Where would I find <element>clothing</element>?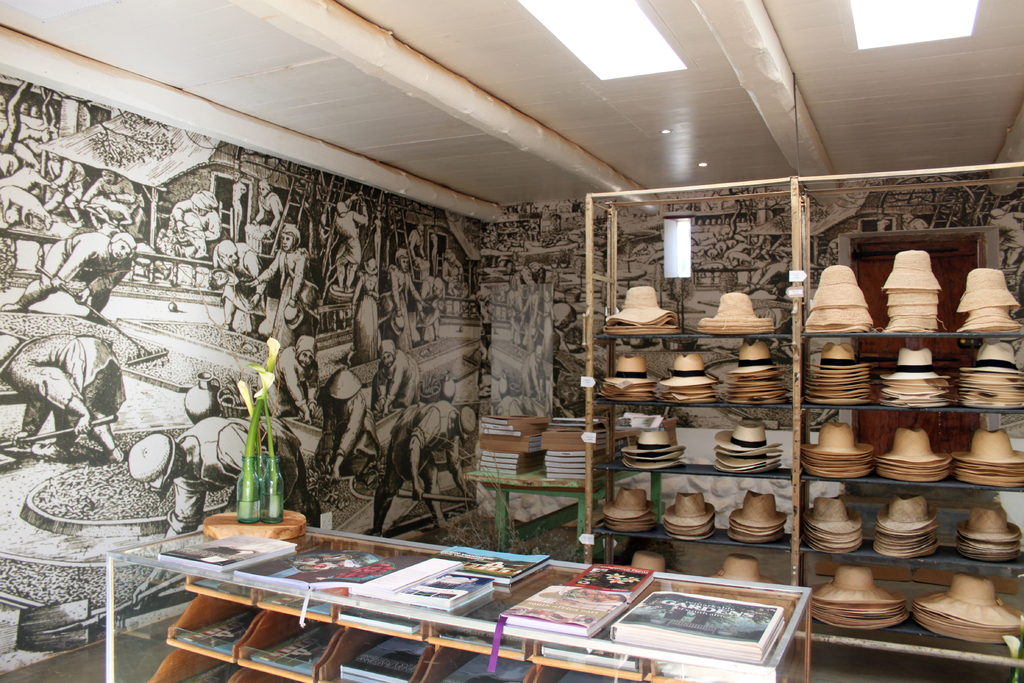
At <box>84,176,147,235</box>.
